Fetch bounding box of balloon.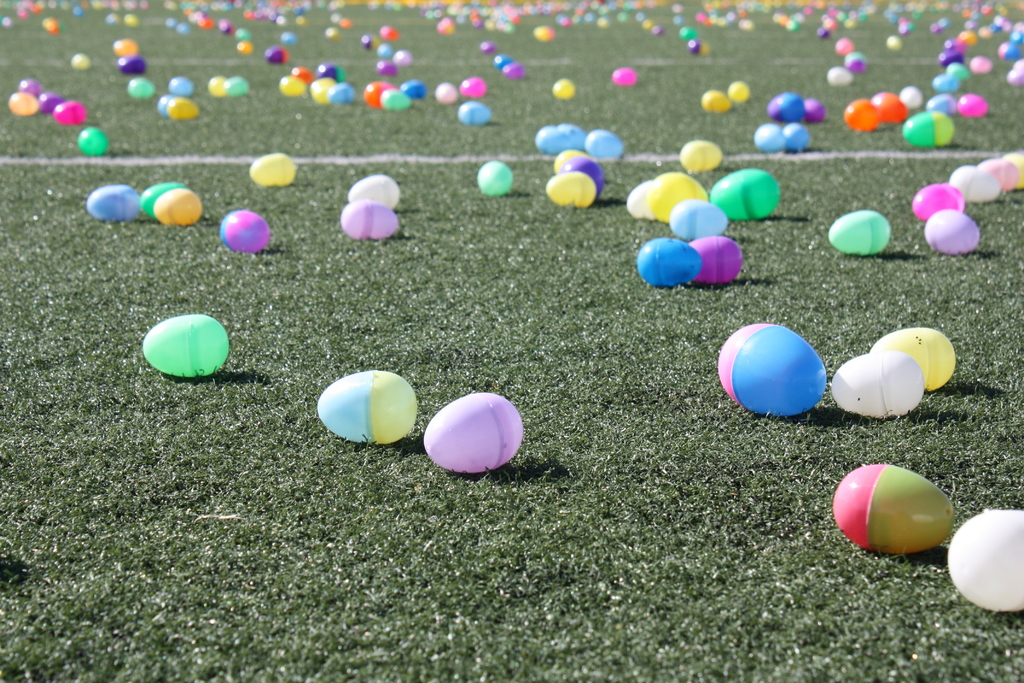
Bbox: detection(476, 158, 512, 195).
